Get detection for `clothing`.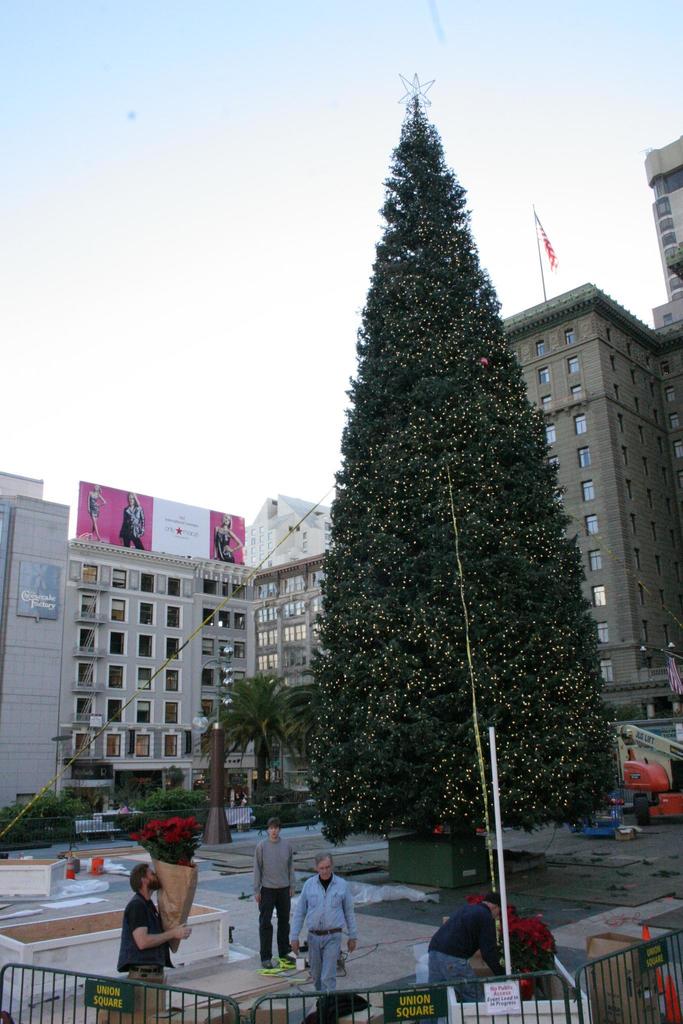
Detection: <box>117,503,145,550</box>.
